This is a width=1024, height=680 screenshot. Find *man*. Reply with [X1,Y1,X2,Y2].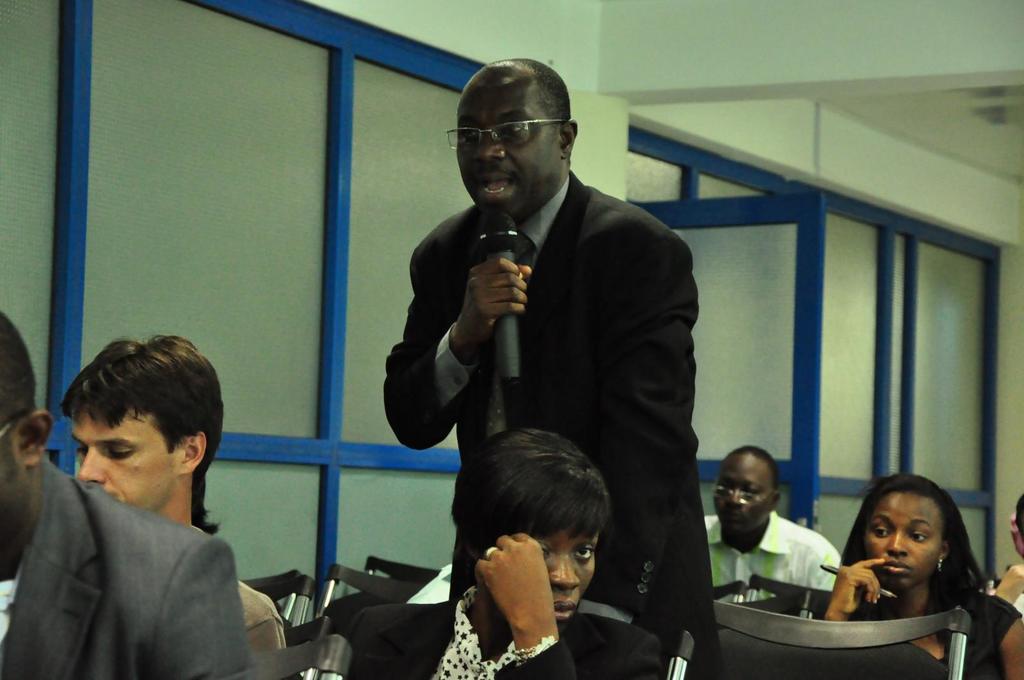
[697,440,844,608].
